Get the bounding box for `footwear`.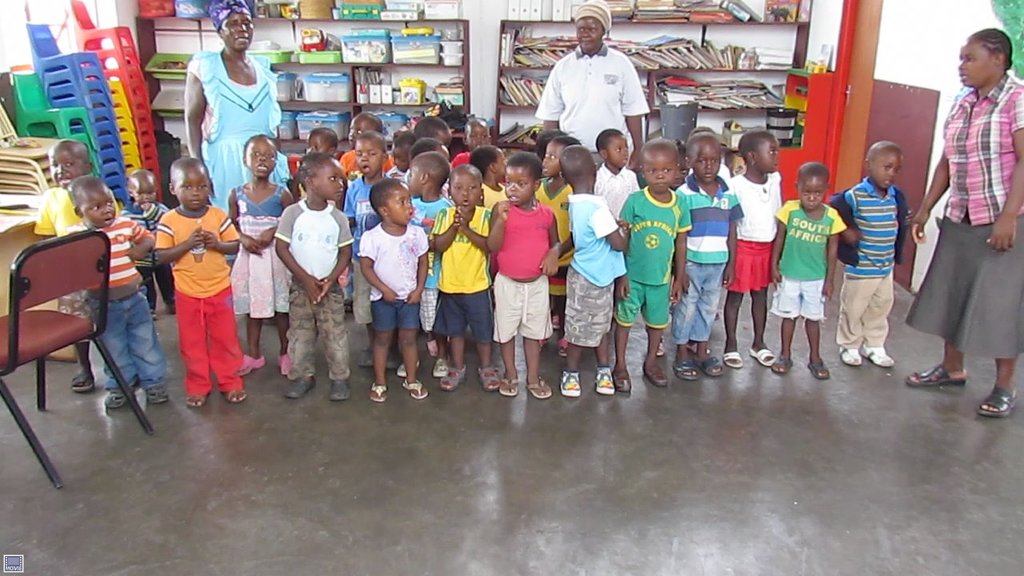
686/340/710/354.
